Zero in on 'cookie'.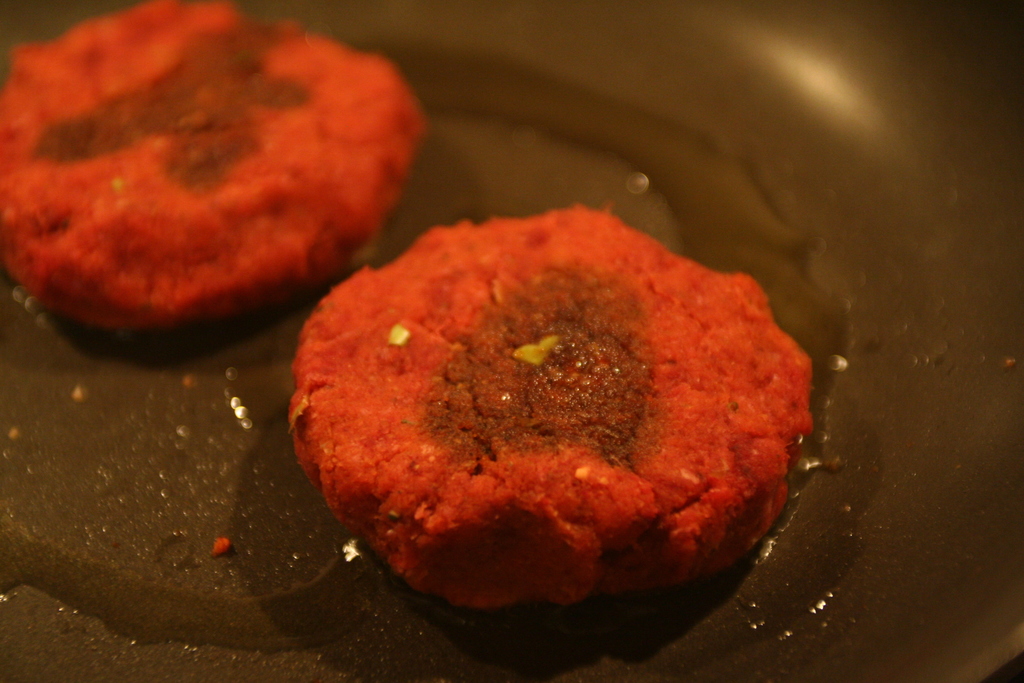
Zeroed in: select_region(284, 195, 816, 603).
